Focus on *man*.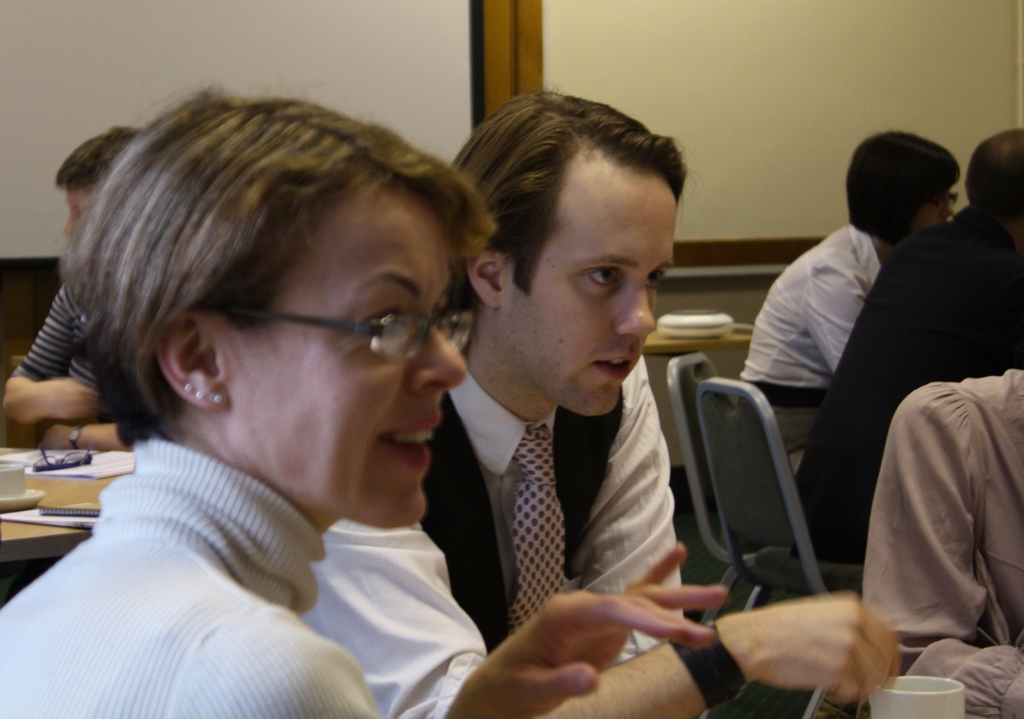
Focused at detection(4, 123, 140, 451).
